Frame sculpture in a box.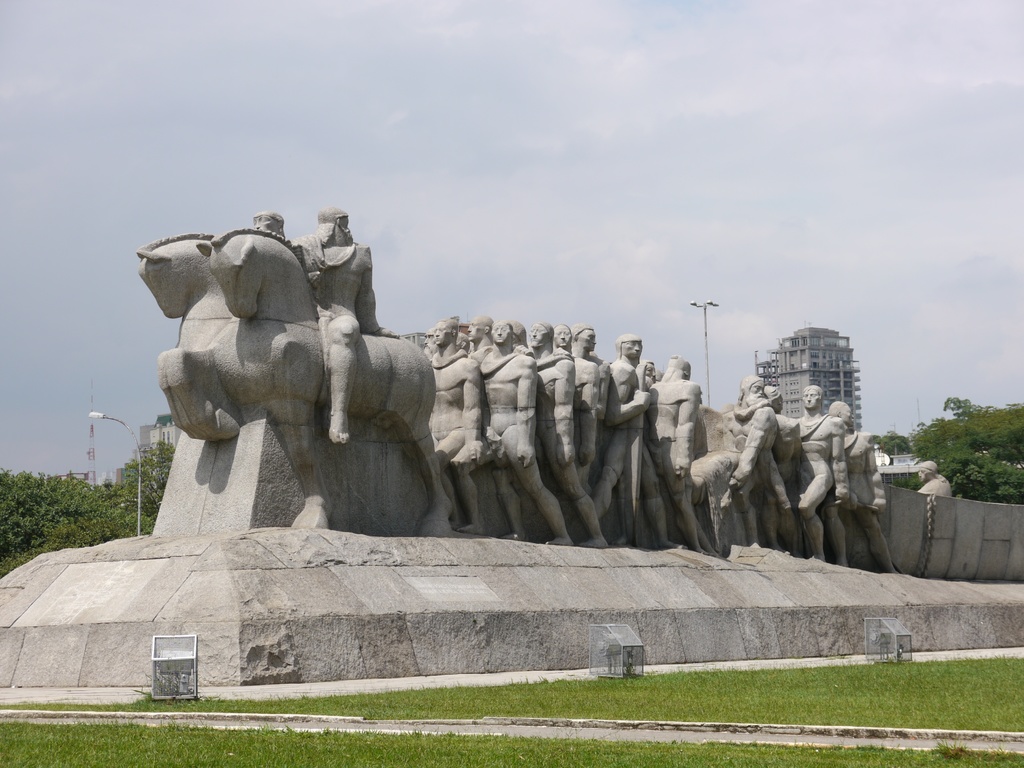
(718, 376, 779, 548).
